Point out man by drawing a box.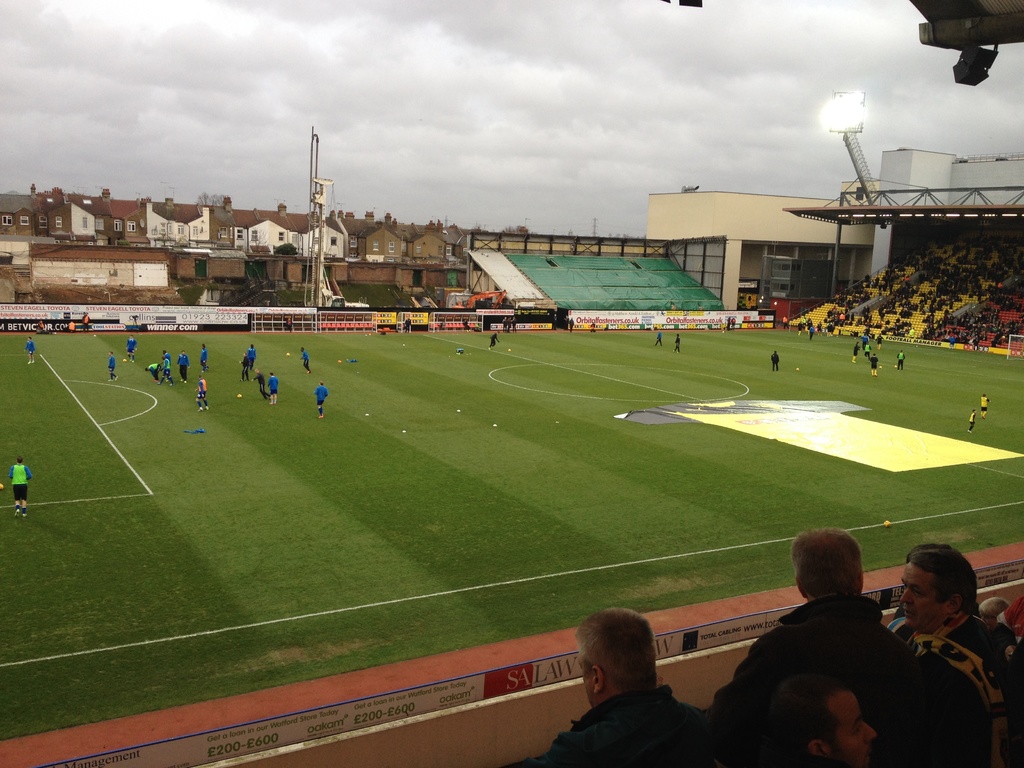
63 320 78 333.
